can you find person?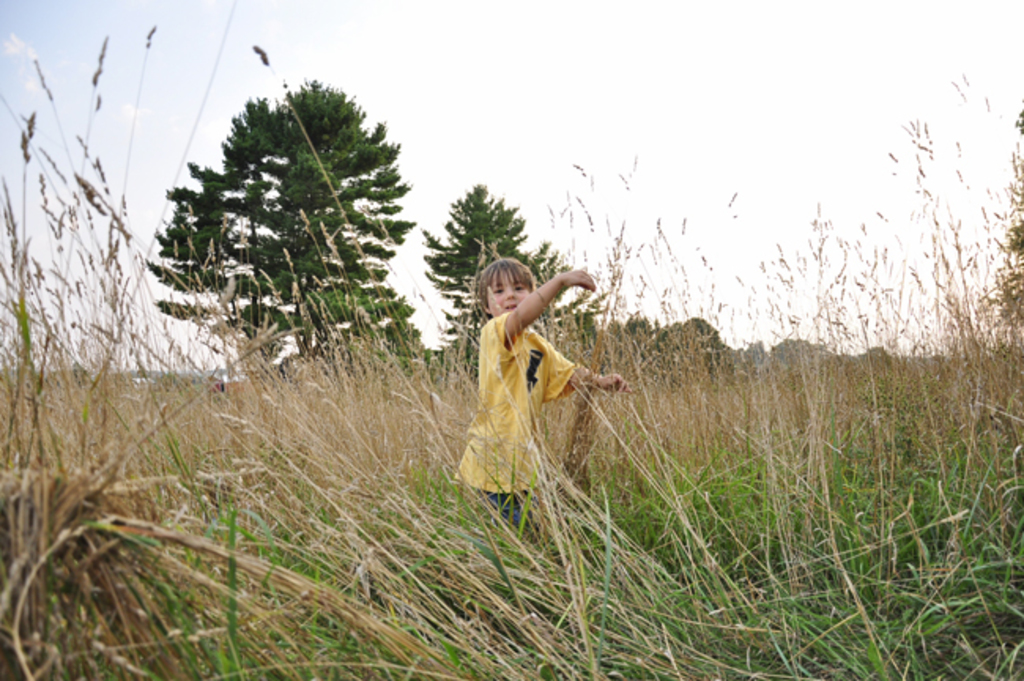
Yes, bounding box: region(451, 254, 632, 574).
